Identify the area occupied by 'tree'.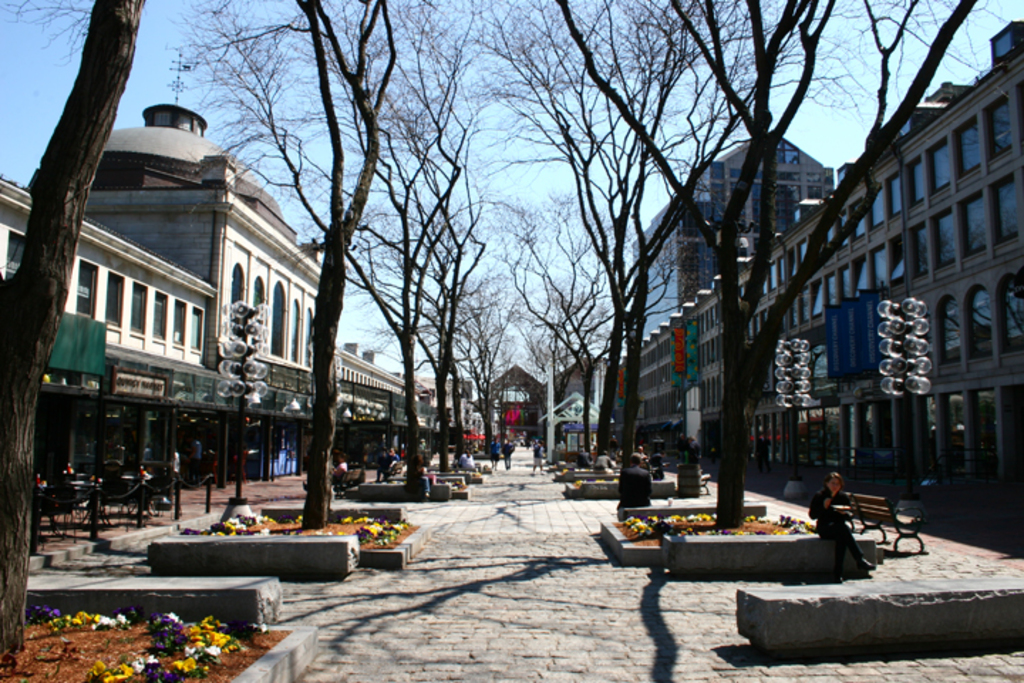
Area: detection(182, 0, 479, 502).
